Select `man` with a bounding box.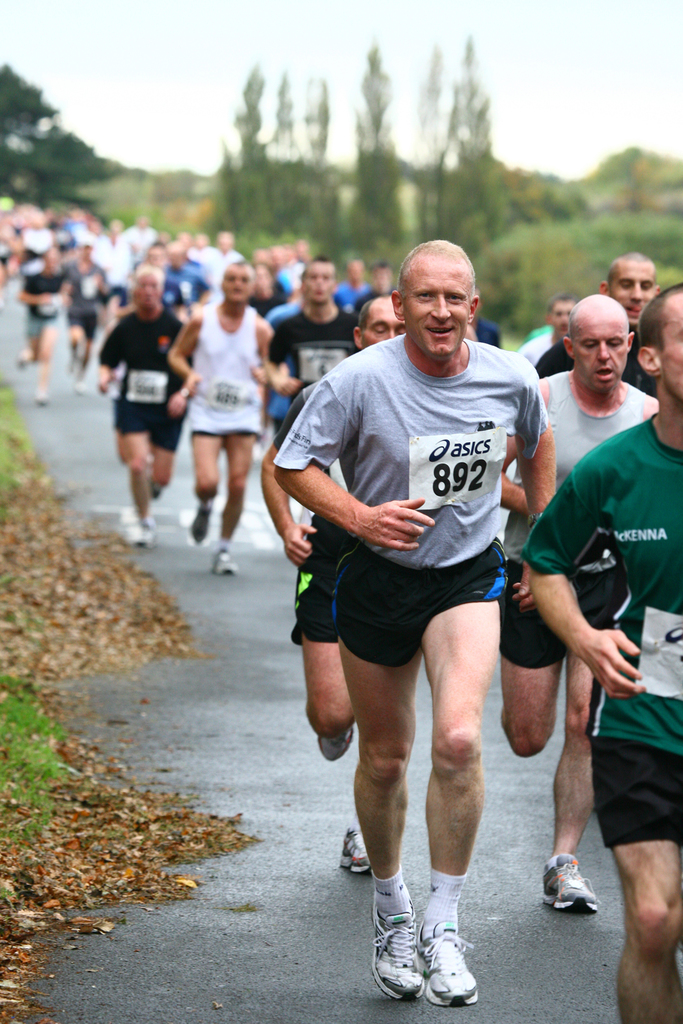
x1=97 y1=260 x2=193 y2=545.
